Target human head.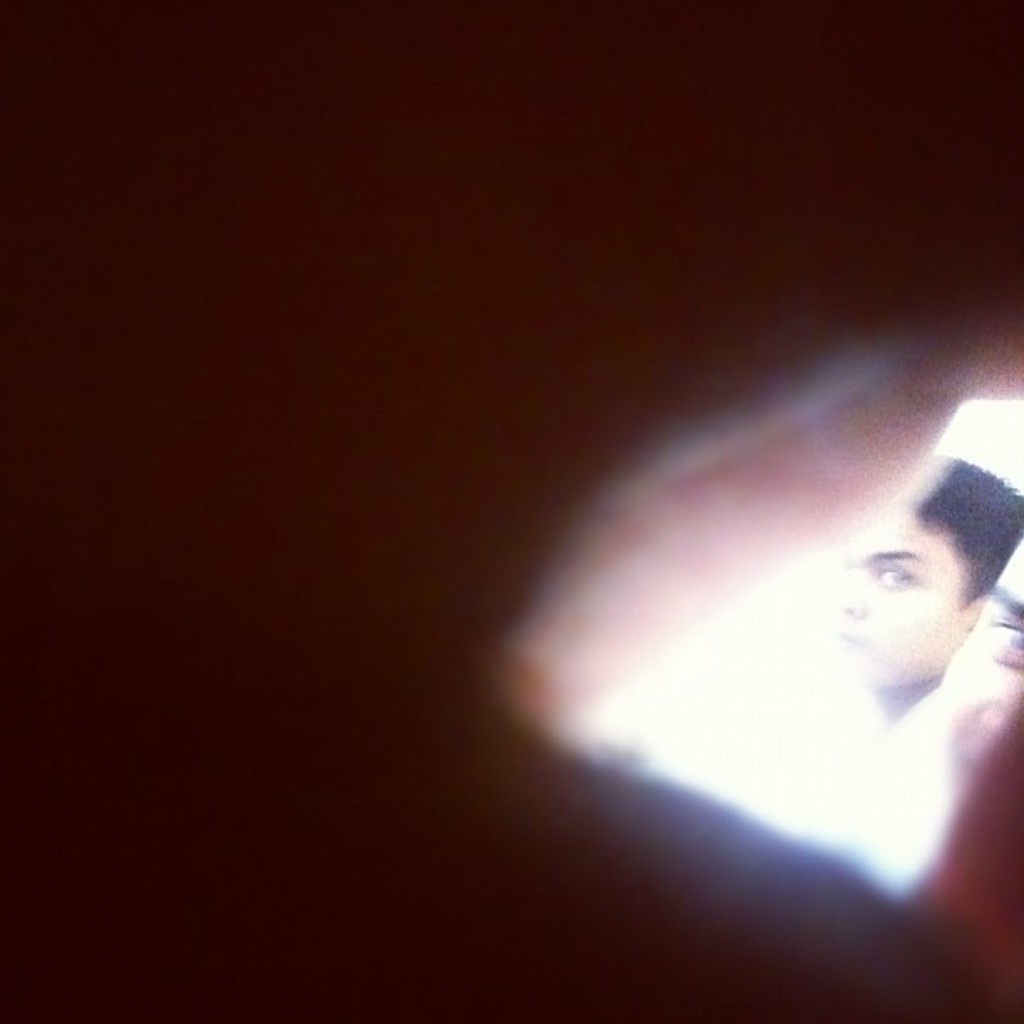
Target region: bbox=[818, 397, 1011, 765].
